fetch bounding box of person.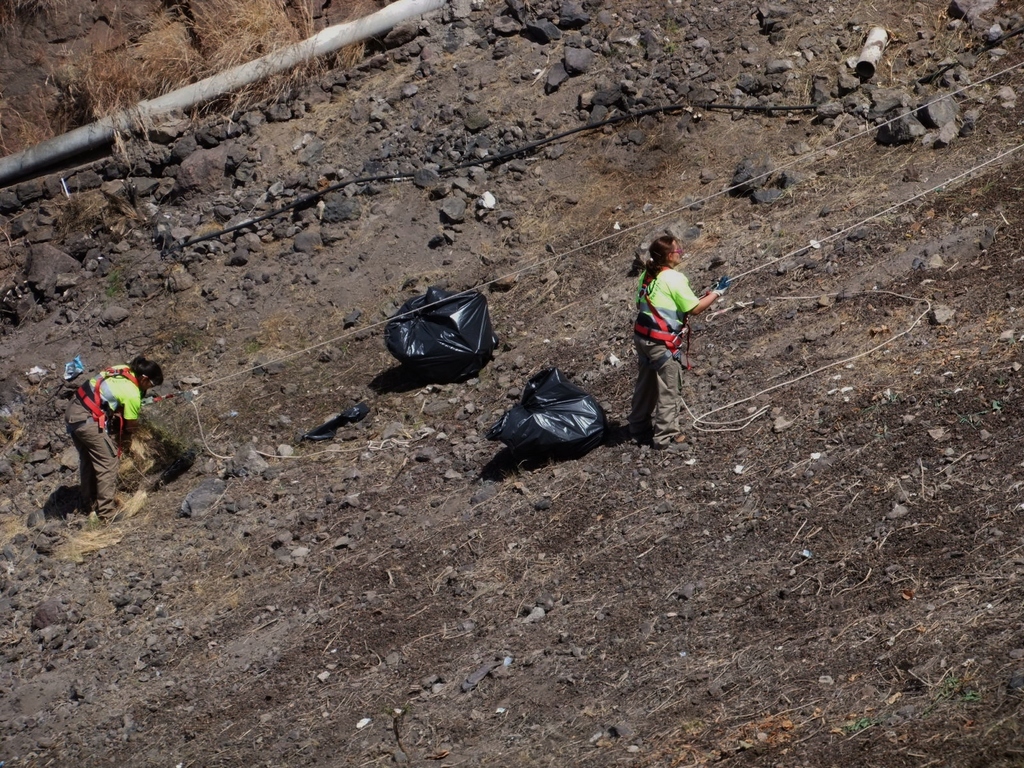
Bbox: detection(633, 234, 731, 450).
